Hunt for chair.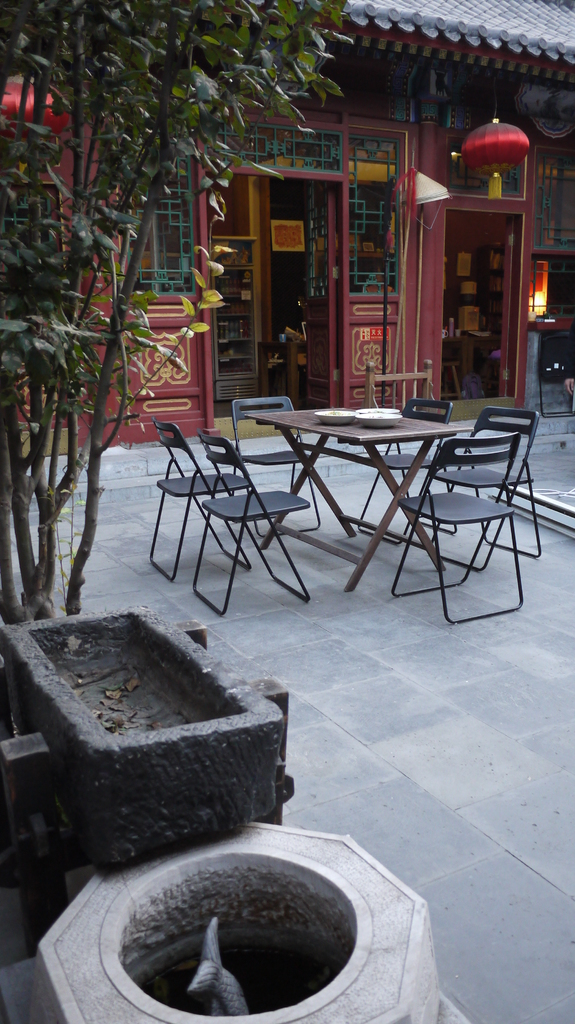
Hunted down at bbox=(185, 428, 311, 612).
